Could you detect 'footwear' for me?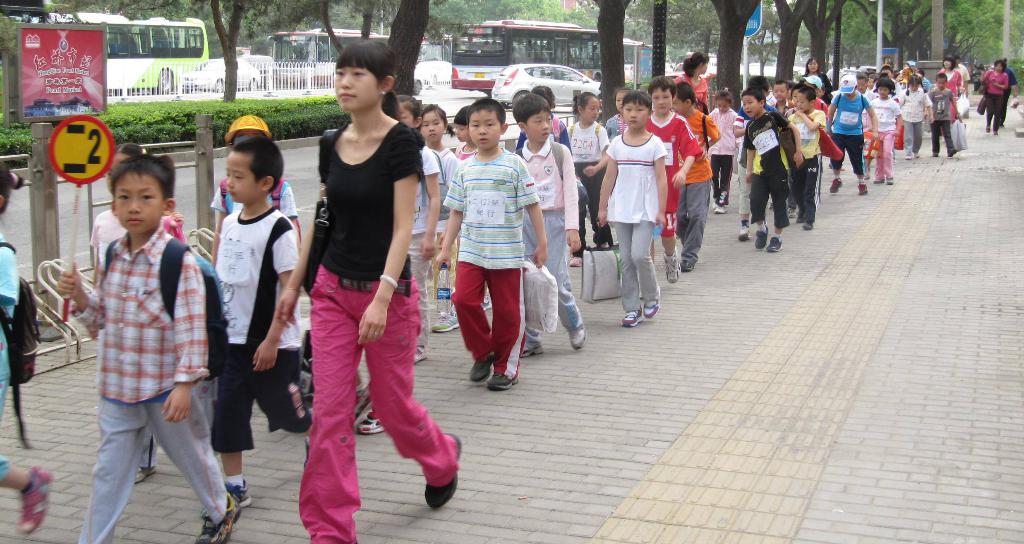
Detection result: x1=872, y1=176, x2=884, y2=184.
